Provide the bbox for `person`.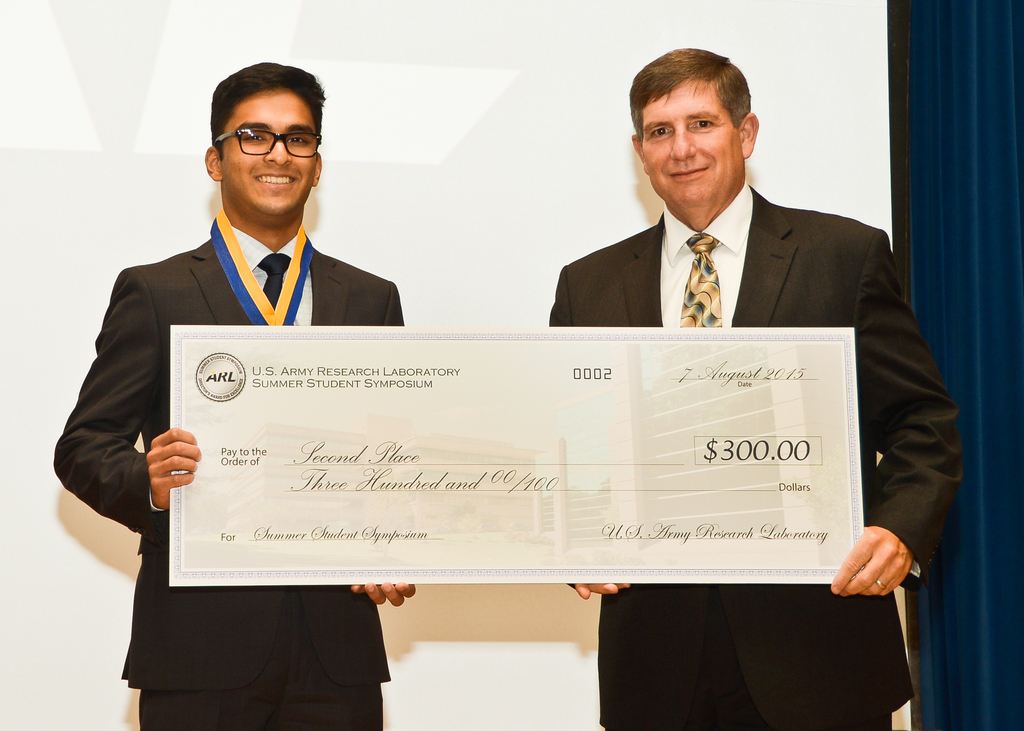
select_region(553, 44, 959, 718).
